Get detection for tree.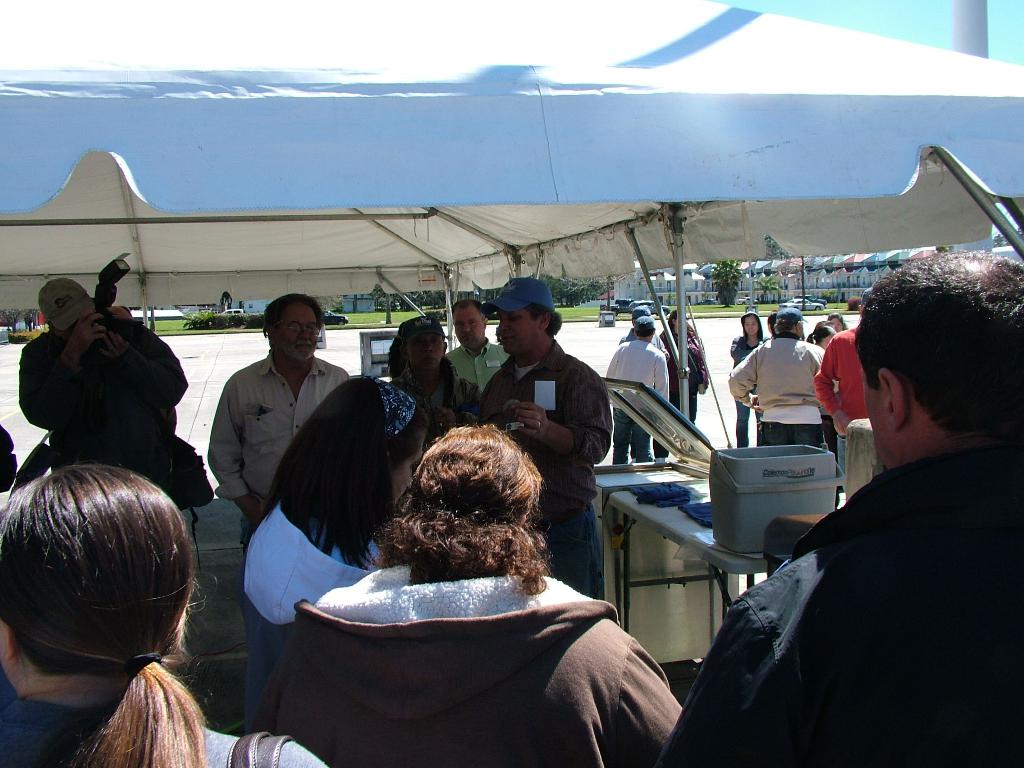
Detection: x1=545, y1=281, x2=600, y2=305.
